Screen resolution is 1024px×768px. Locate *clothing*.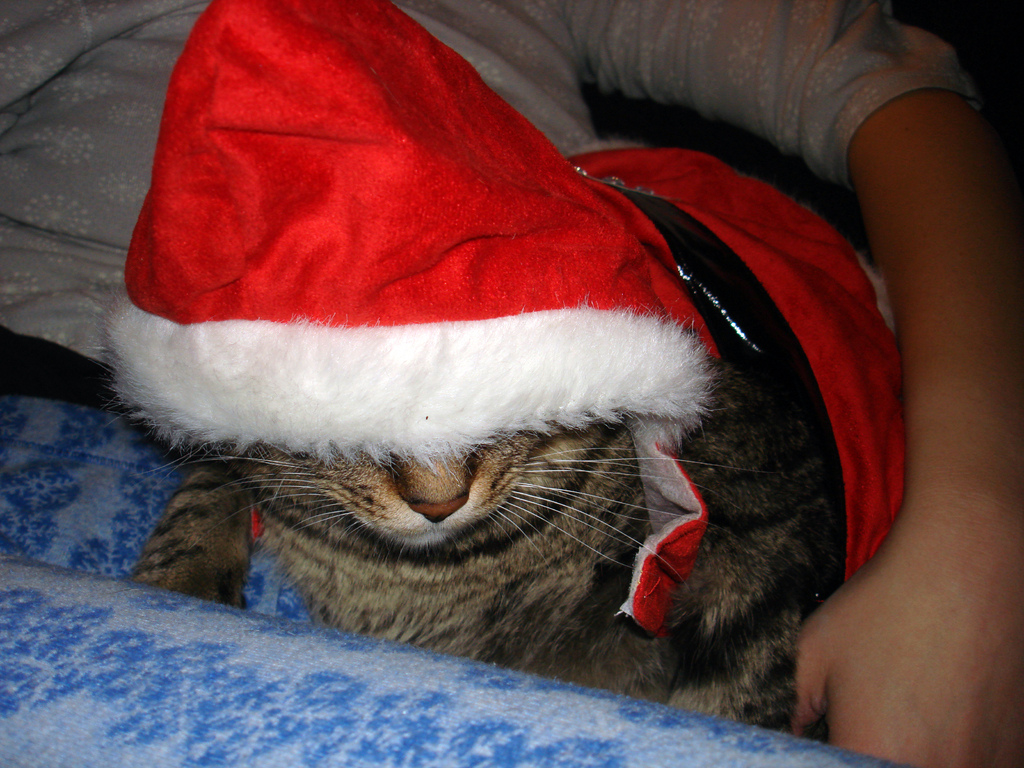
pyautogui.locateOnScreen(0, 0, 979, 408).
